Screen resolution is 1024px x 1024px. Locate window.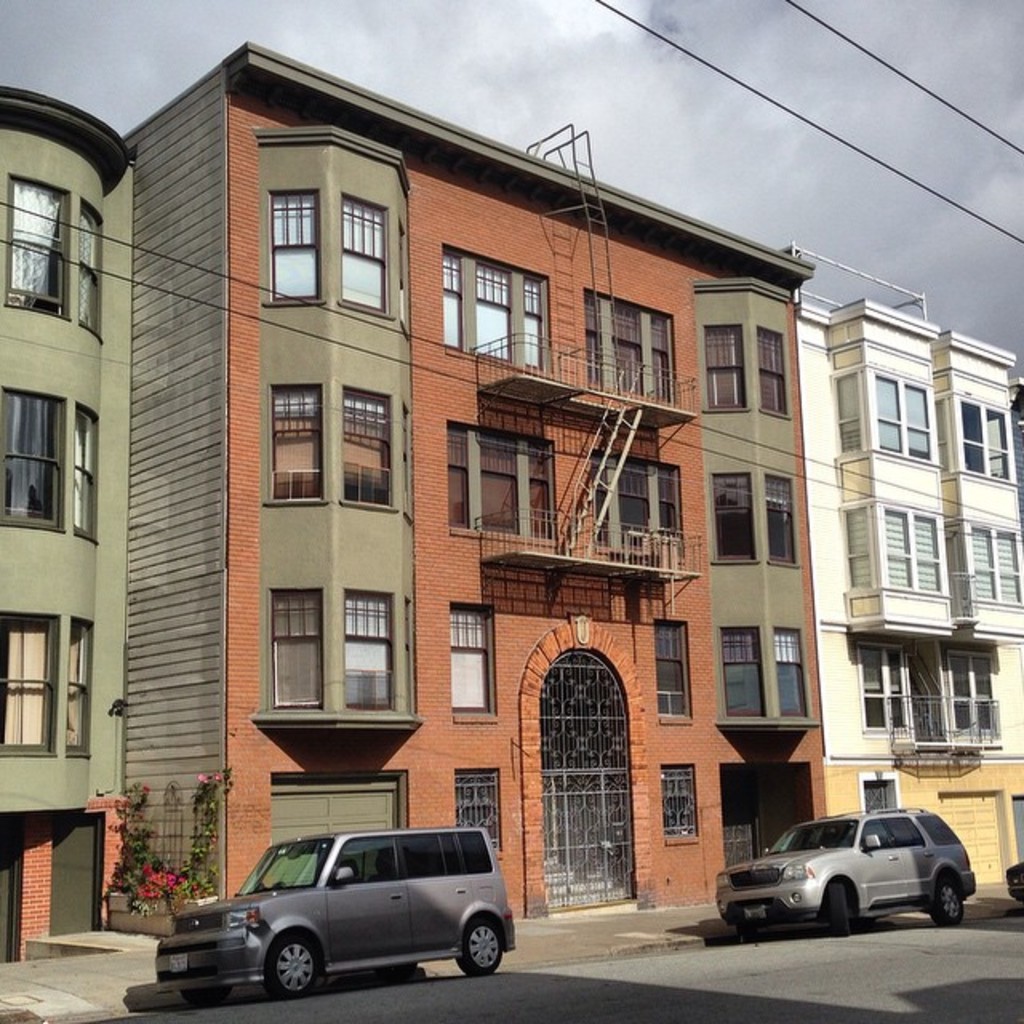
[left=78, top=202, right=104, bottom=339].
